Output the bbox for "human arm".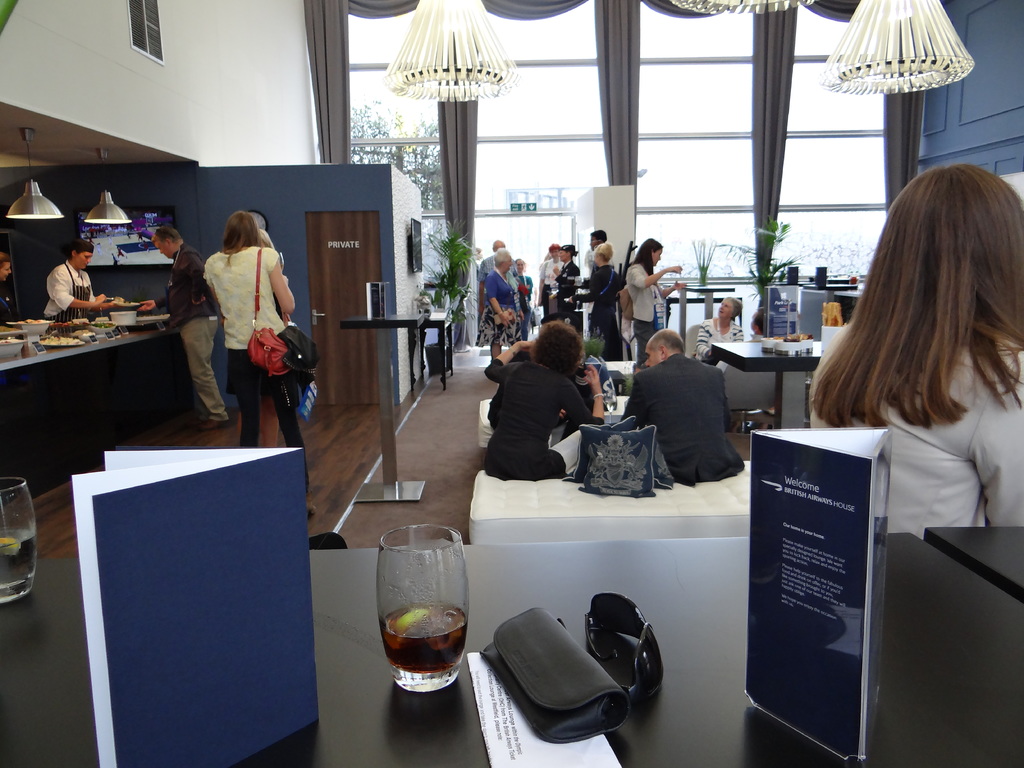
detection(555, 273, 605, 284).
